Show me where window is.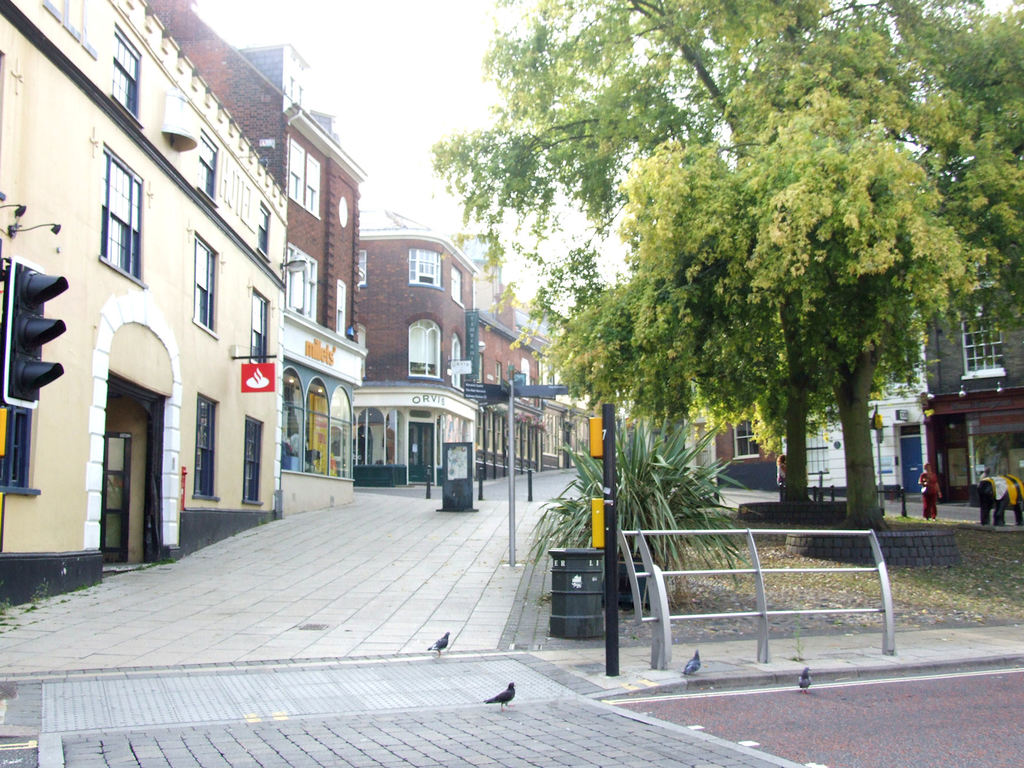
window is at Rect(114, 21, 143, 129).
